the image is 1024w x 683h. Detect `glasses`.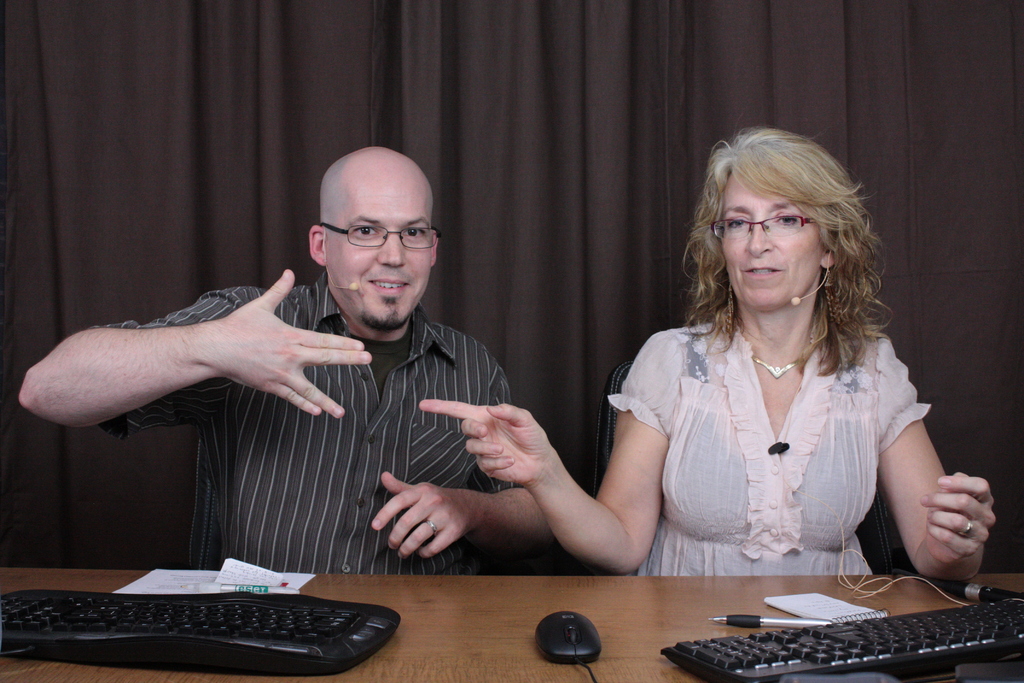
Detection: select_region(310, 212, 442, 258).
